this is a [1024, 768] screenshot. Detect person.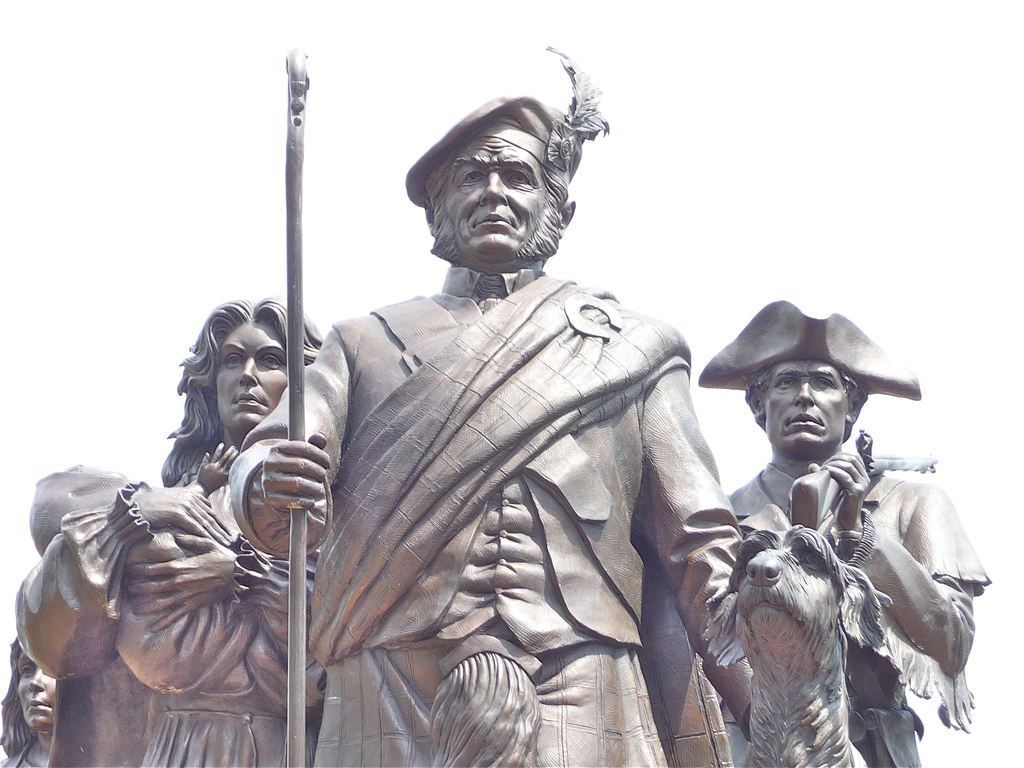
{"left": 27, "top": 440, "right": 262, "bottom": 700}.
